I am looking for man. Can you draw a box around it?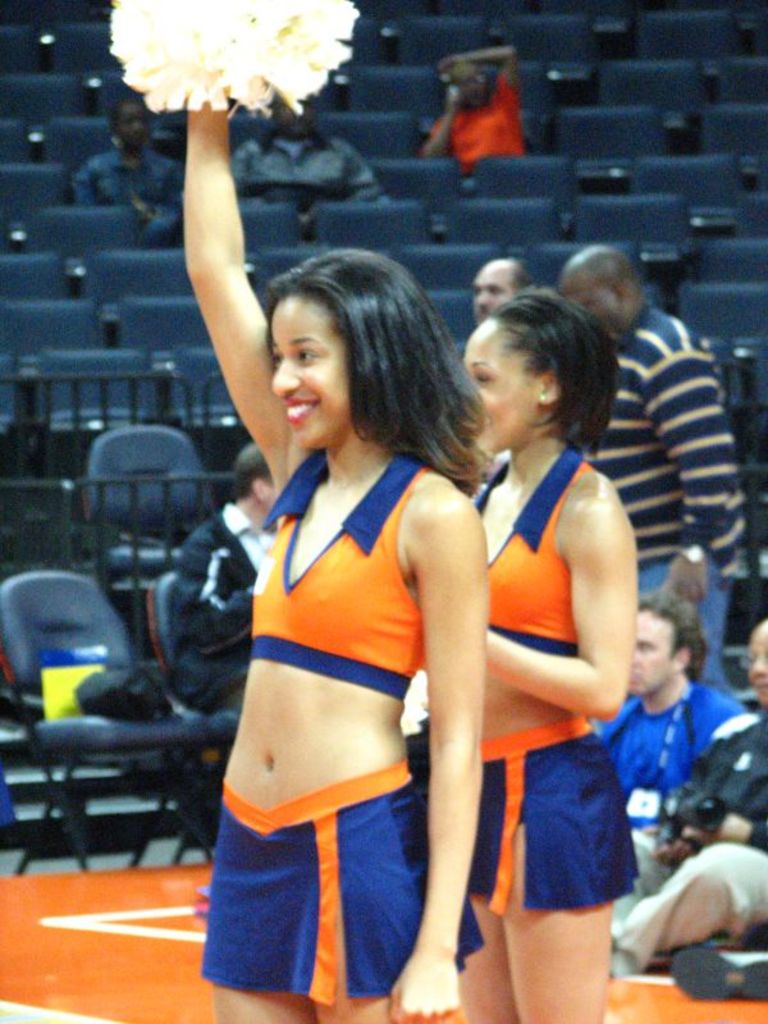
Sure, the bounding box is 470:253:538:332.
